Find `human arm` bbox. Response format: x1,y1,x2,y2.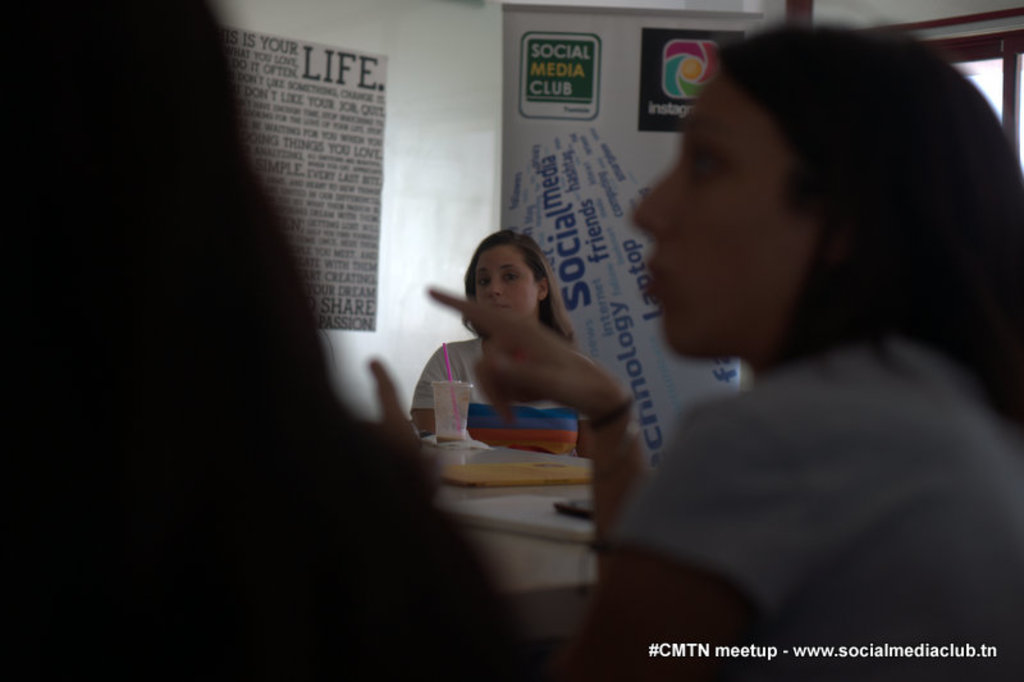
422,280,650,681.
